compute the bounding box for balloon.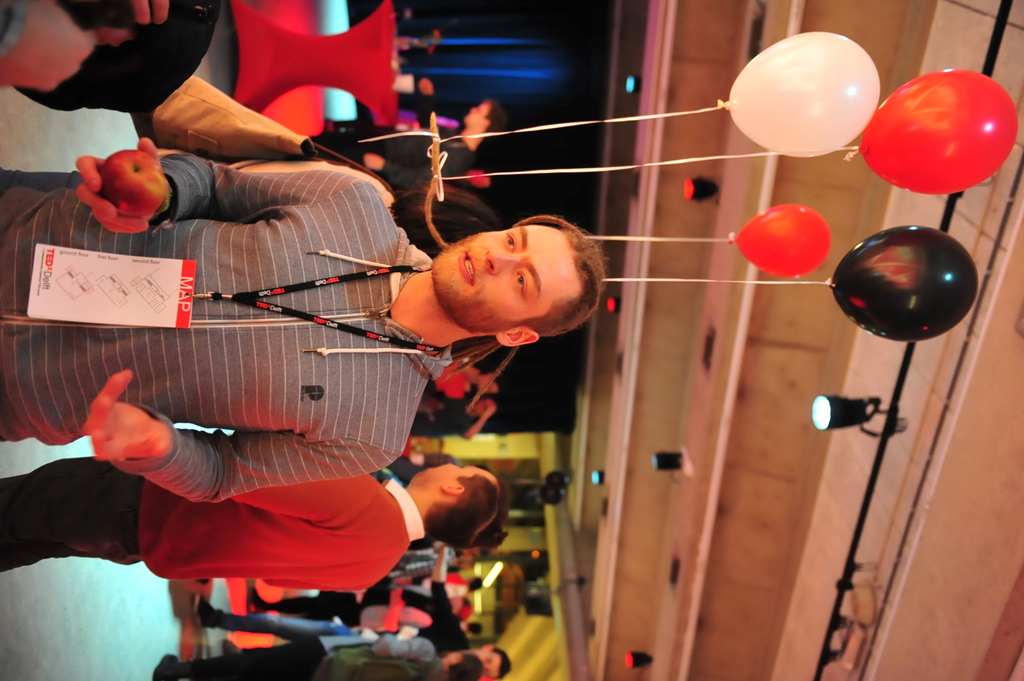
rect(715, 32, 883, 159).
